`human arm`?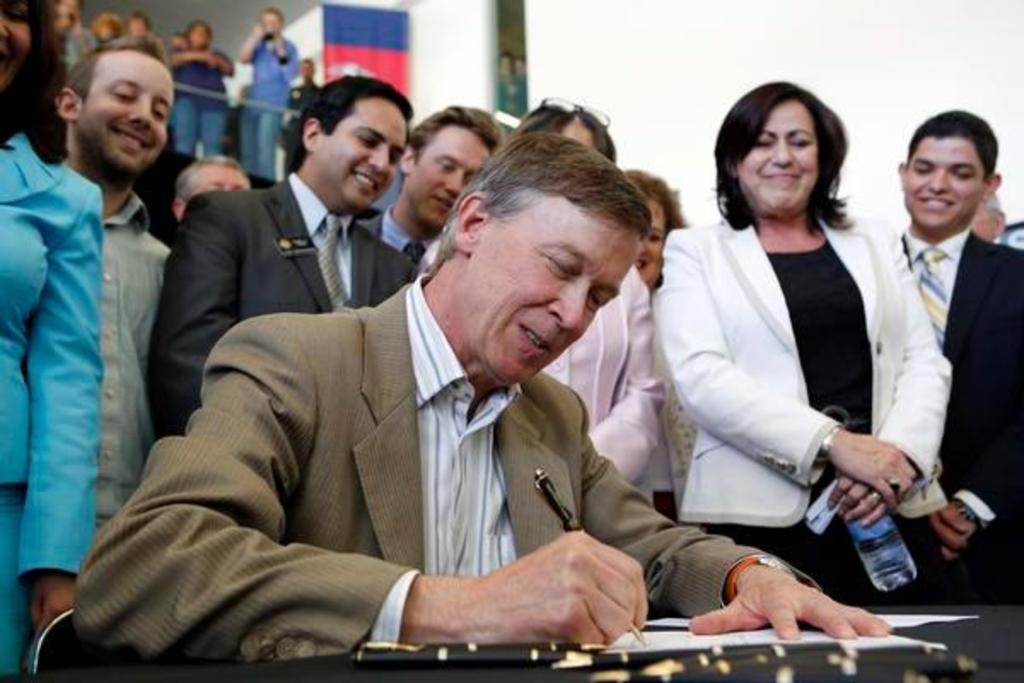
select_region(570, 277, 669, 483)
